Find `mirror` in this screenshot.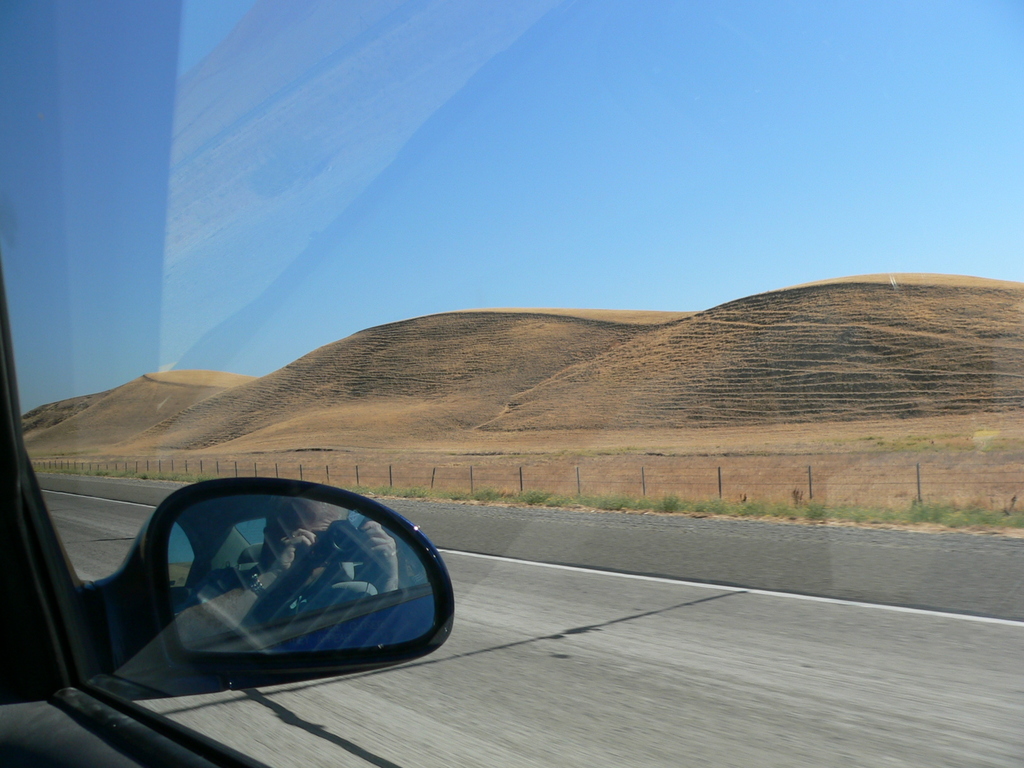
The bounding box for `mirror` is [x1=1, y1=0, x2=1021, y2=767].
